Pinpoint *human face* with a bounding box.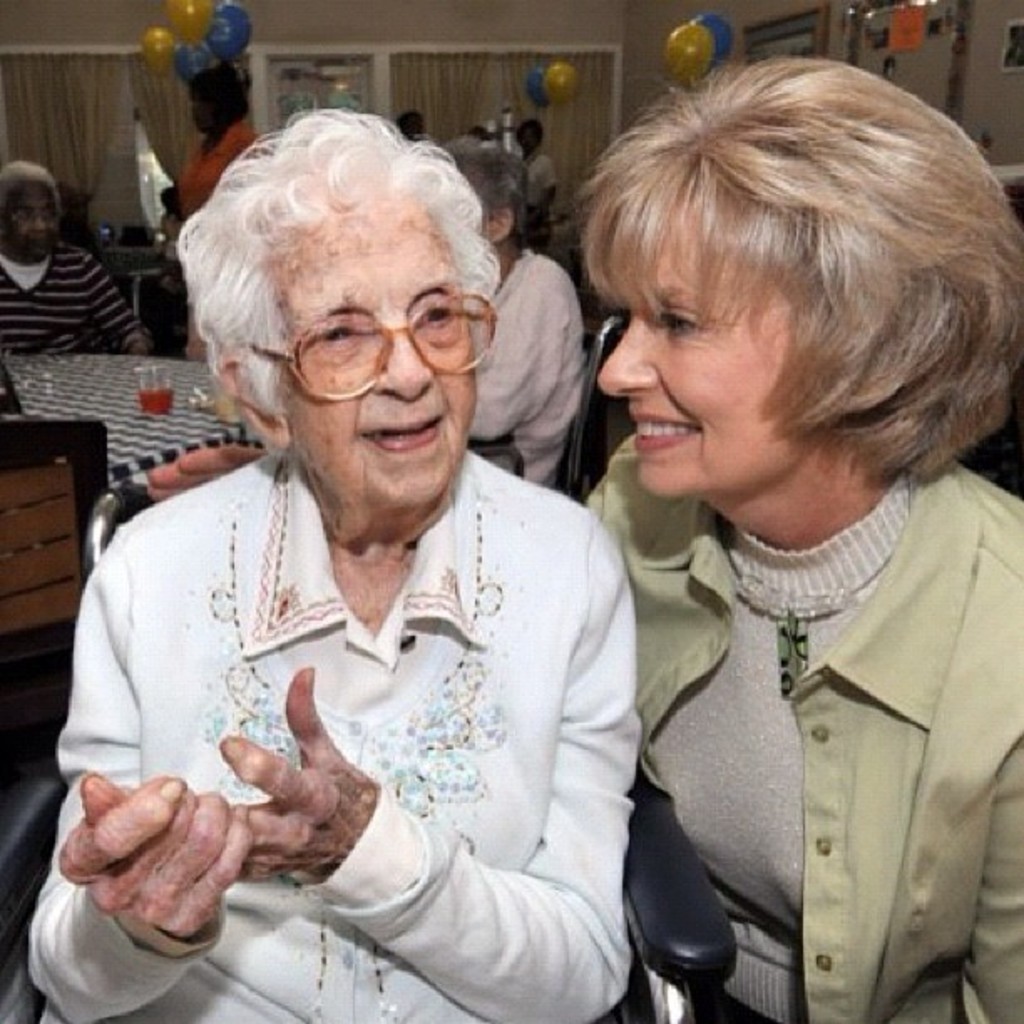
crop(0, 182, 62, 266).
